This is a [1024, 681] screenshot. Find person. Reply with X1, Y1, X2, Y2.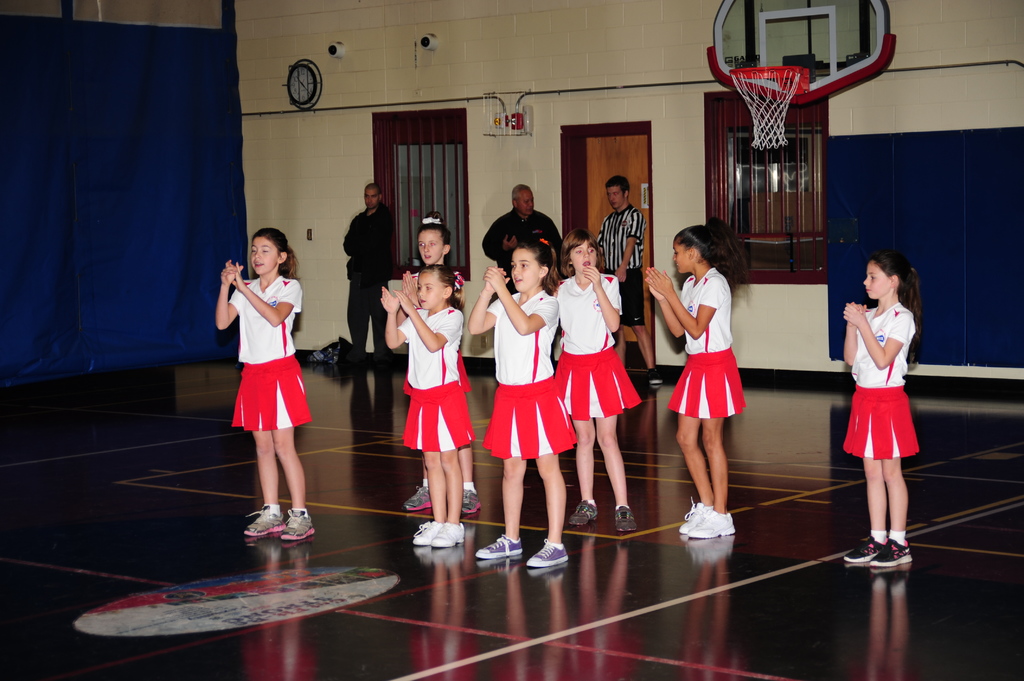
340, 186, 400, 382.
